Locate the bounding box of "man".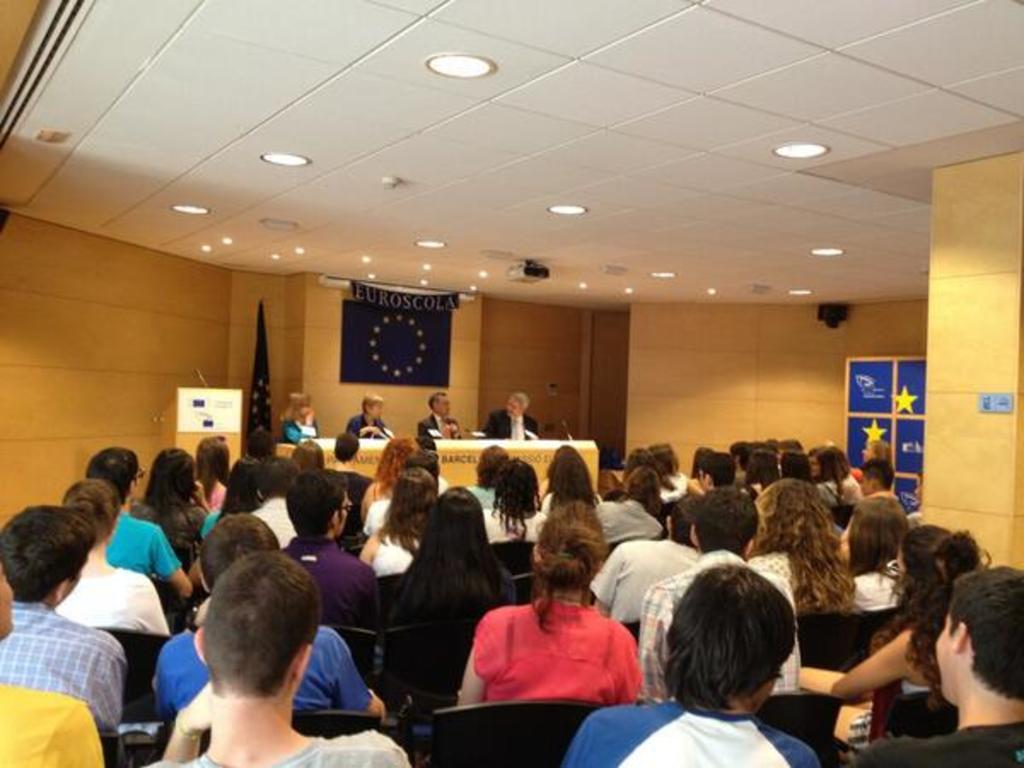
Bounding box: {"x1": 341, "y1": 393, "x2": 398, "y2": 435}.
